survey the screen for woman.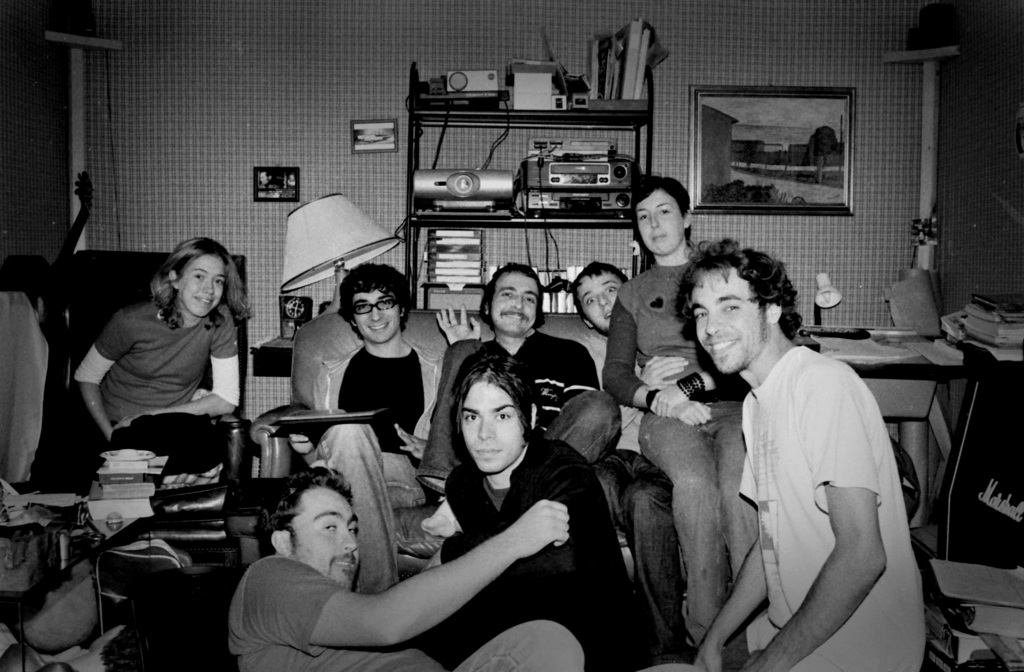
Survey found: l=602, t=171, r=762, b=651.
